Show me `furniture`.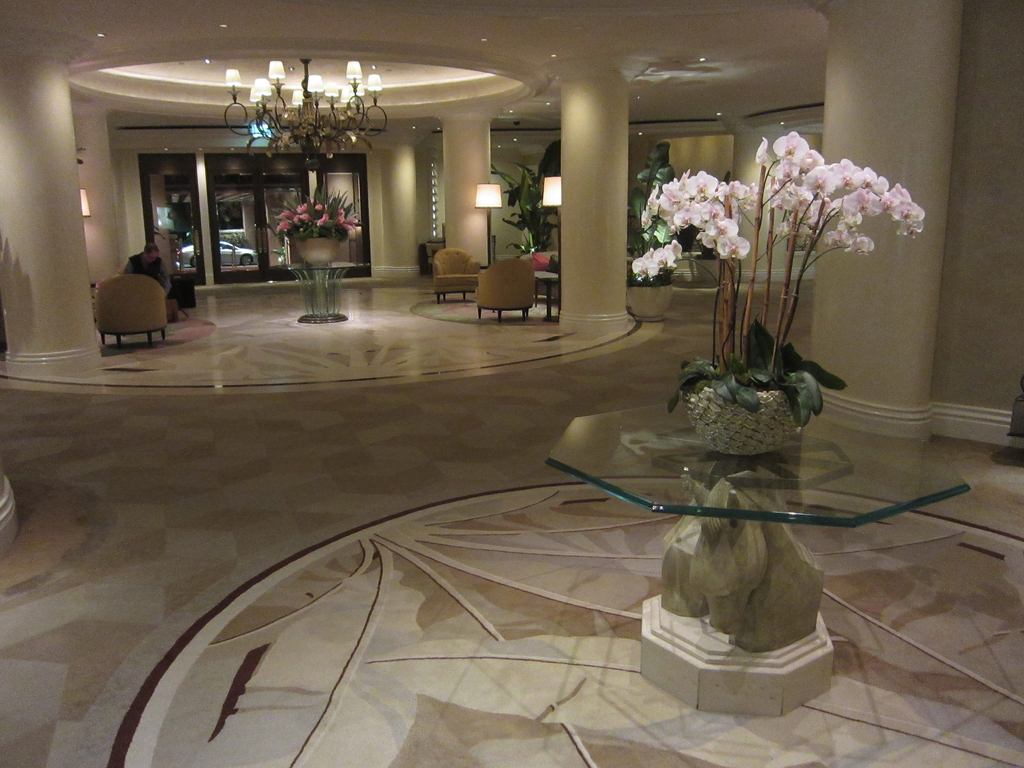
`furniture` is here: rect(282, 256, 366, 324).
